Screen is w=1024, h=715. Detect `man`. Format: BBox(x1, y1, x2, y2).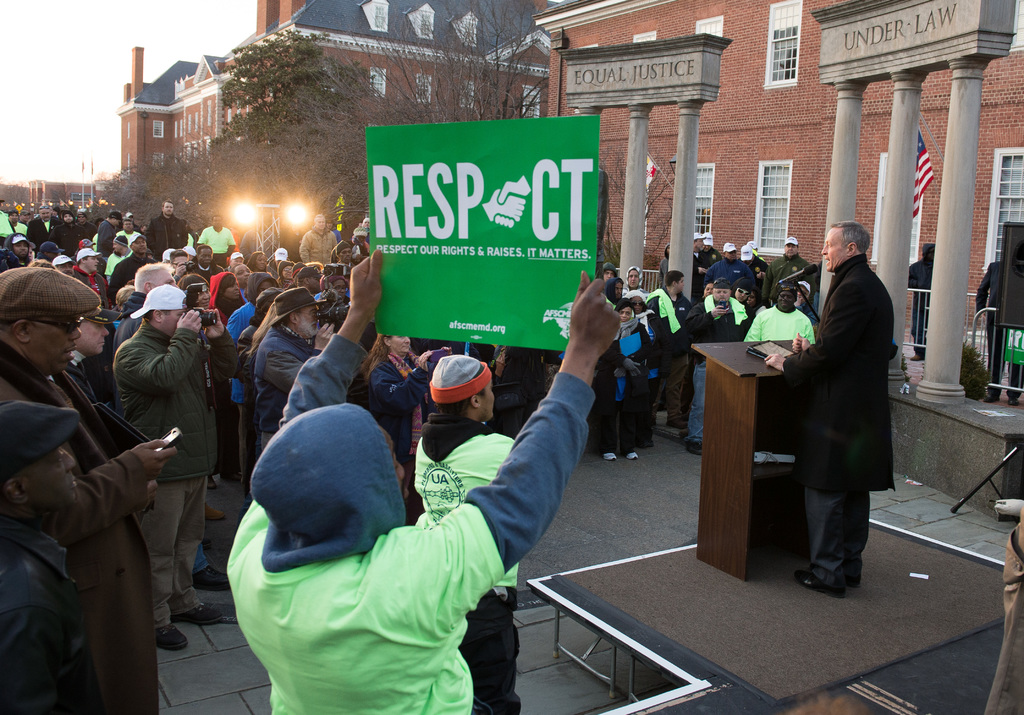
BBox(235, 288, 331, 528).
